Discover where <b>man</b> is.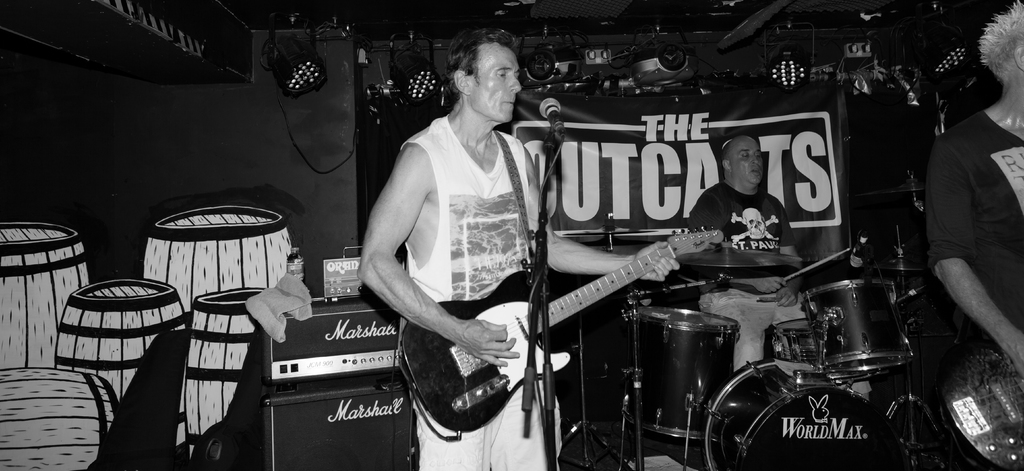
Discovered at <region>921, 0, 1023, 406</region>.
